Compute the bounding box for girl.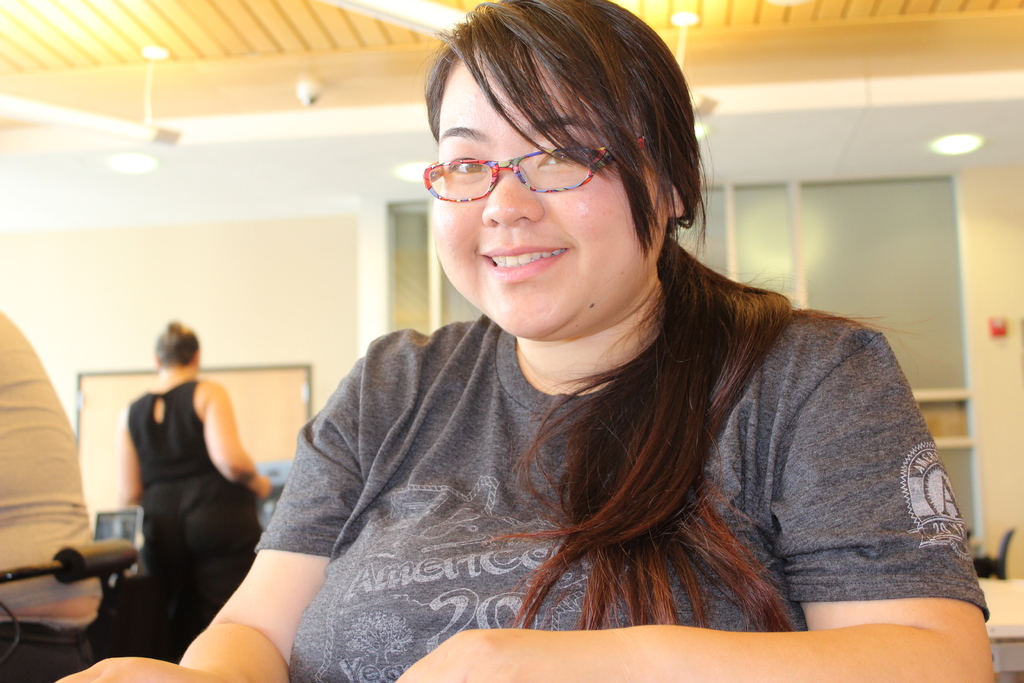
54 5 990 682.
